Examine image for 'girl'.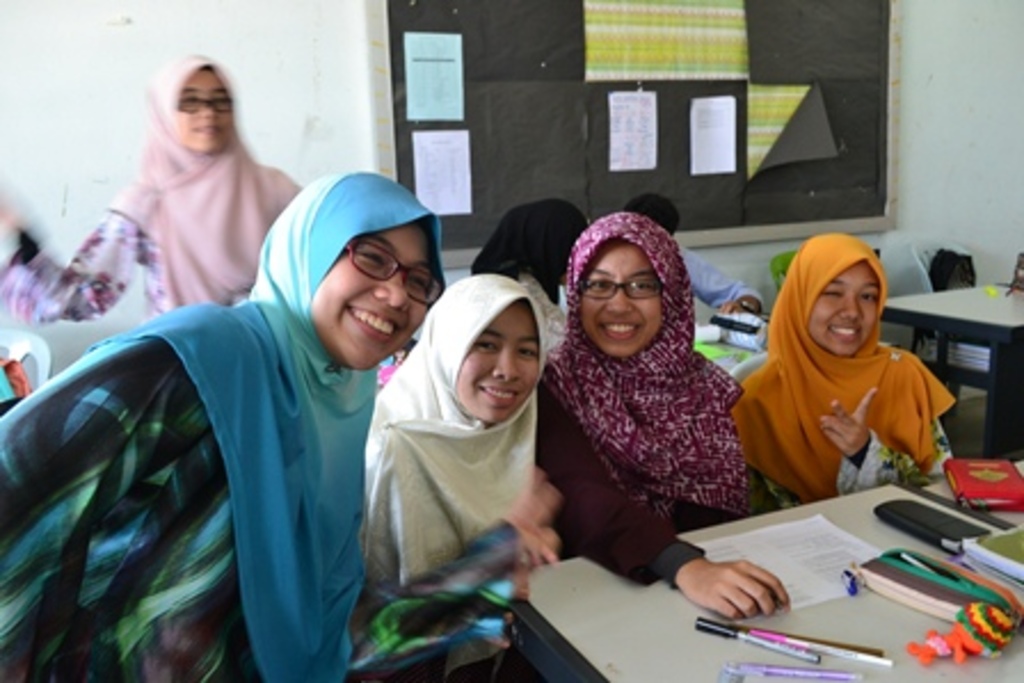
Examination result: {"left": 0, "top": 55, "right": 302, "bottom": 322}.
